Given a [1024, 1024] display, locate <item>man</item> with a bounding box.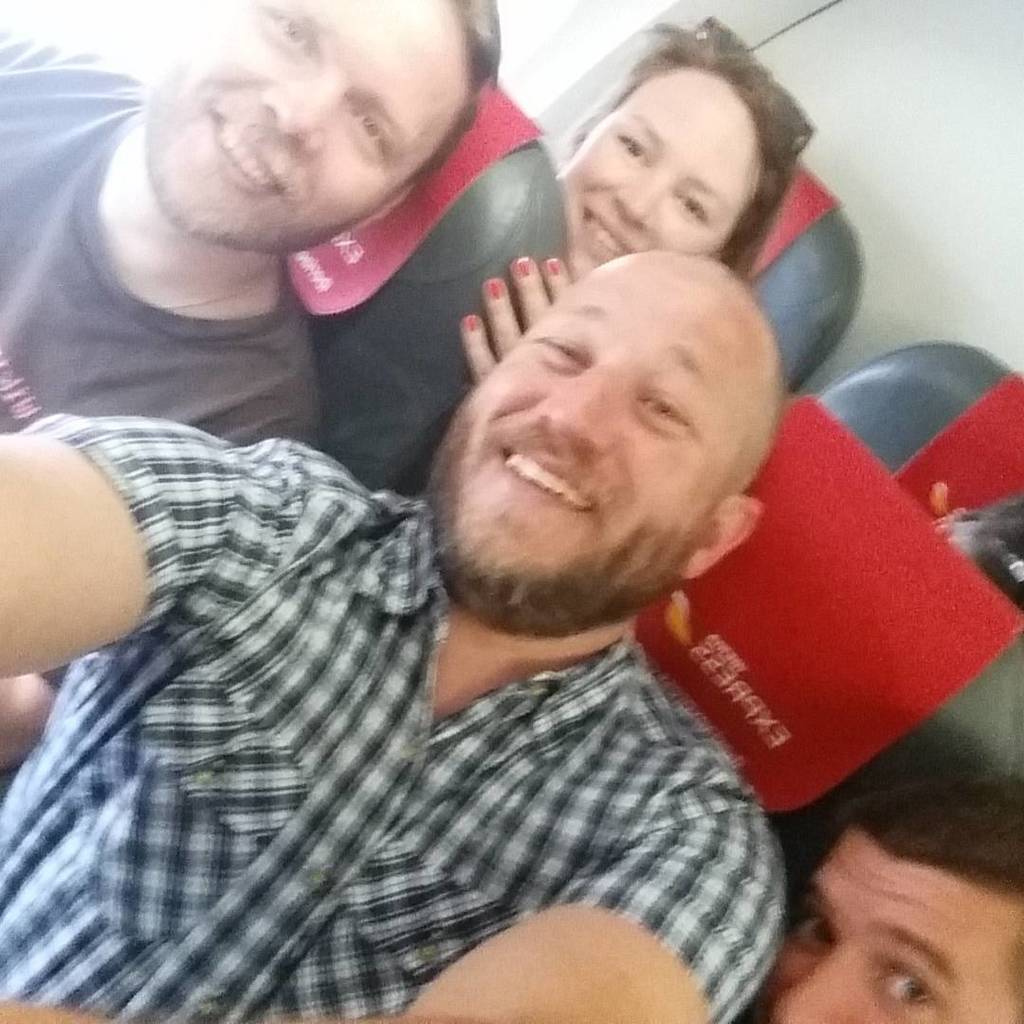
Located: (759, 780, 1023, 1023).
